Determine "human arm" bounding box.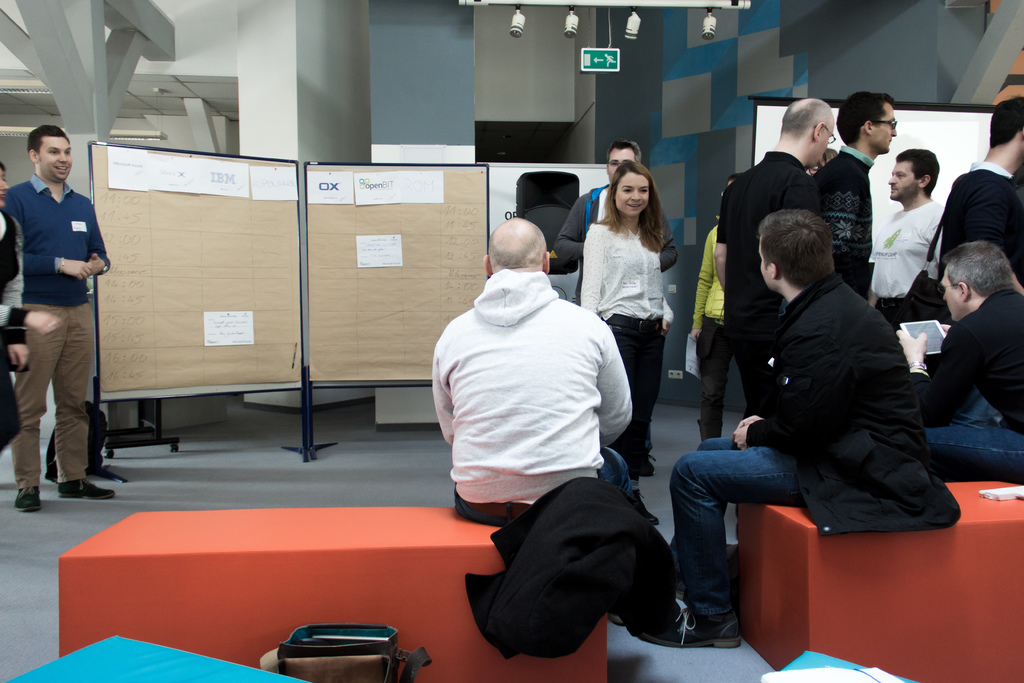
Determined: Rect(731, 325, 852, 458).
